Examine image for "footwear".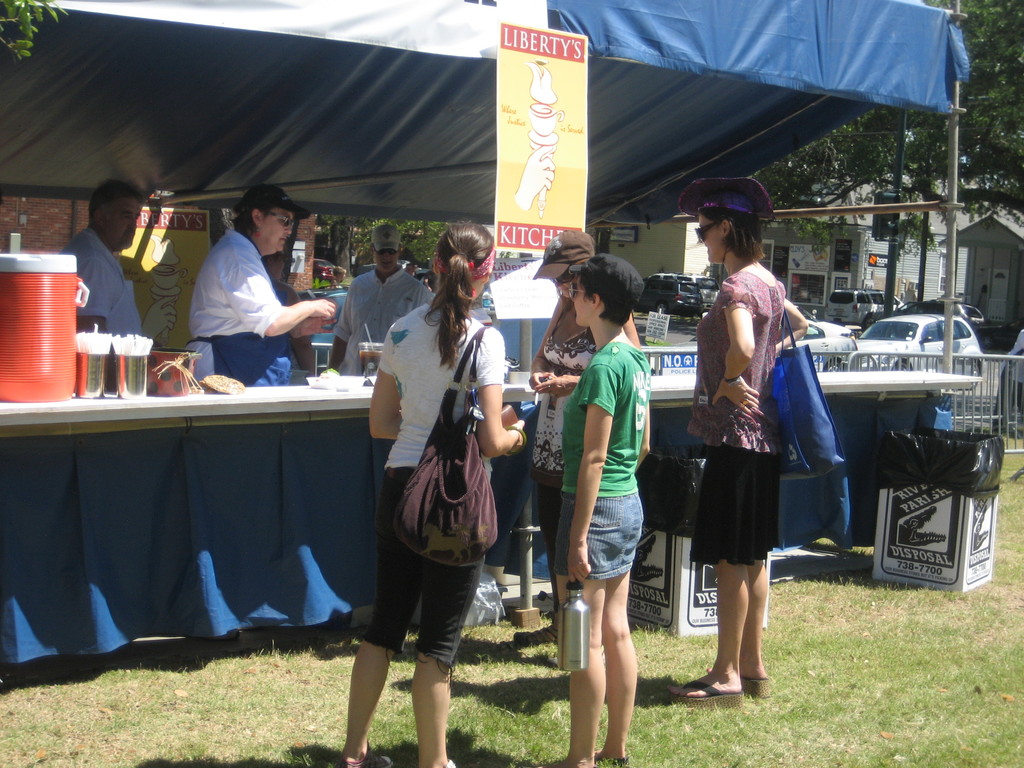
Examination result: select_region(672, 680, 742, 708).
